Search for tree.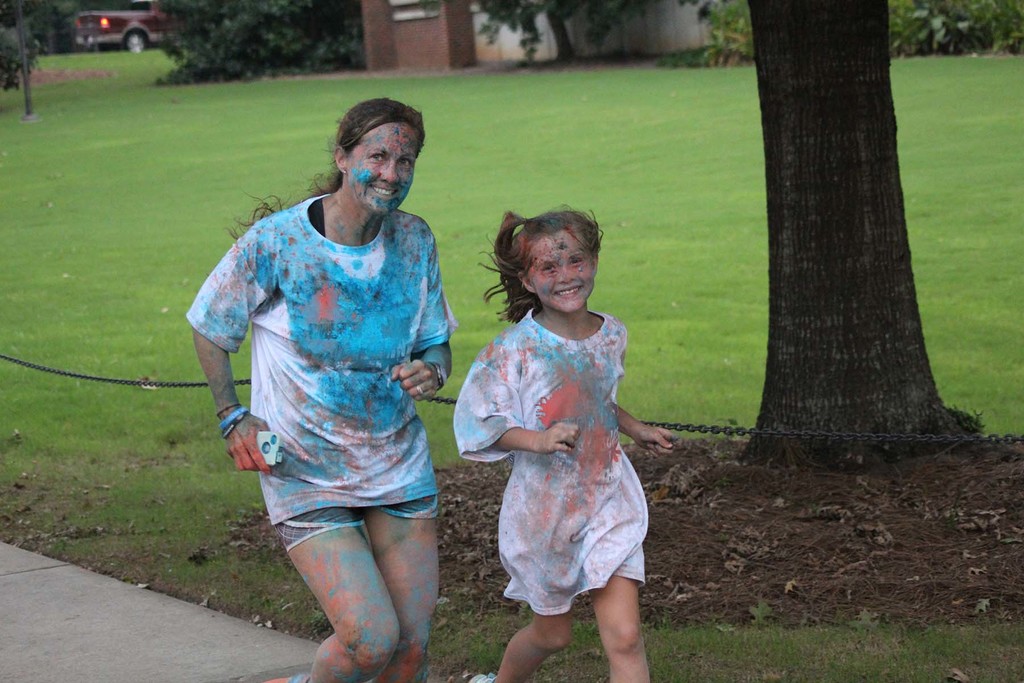
Found at select_region(147, 0, 367, 83).
